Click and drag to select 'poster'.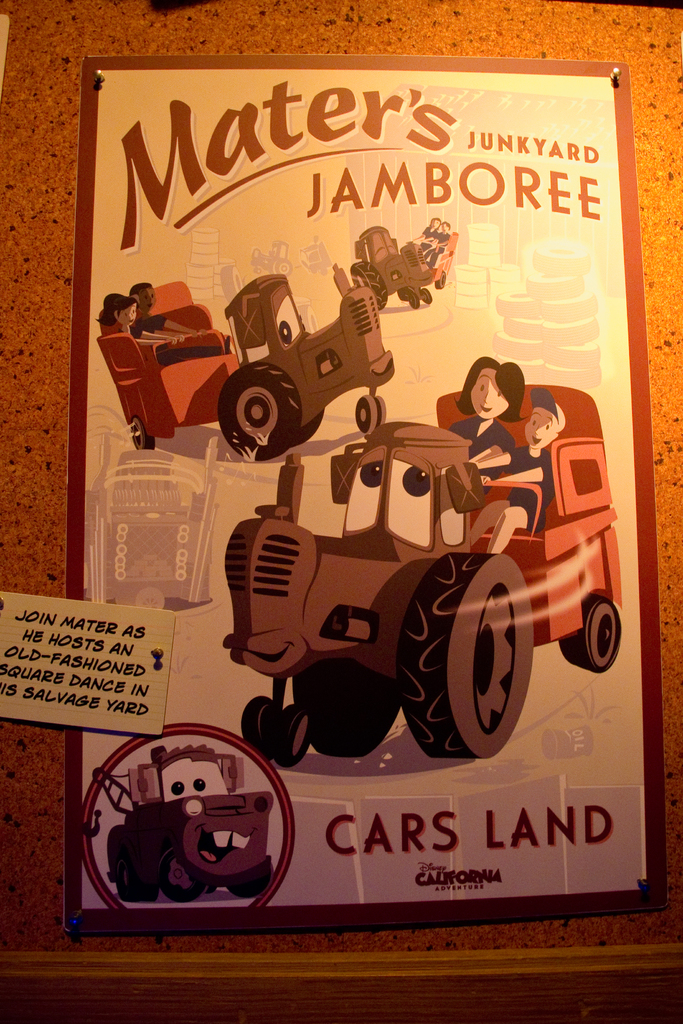
Selection: select_region(83, 63, 652, 934).
